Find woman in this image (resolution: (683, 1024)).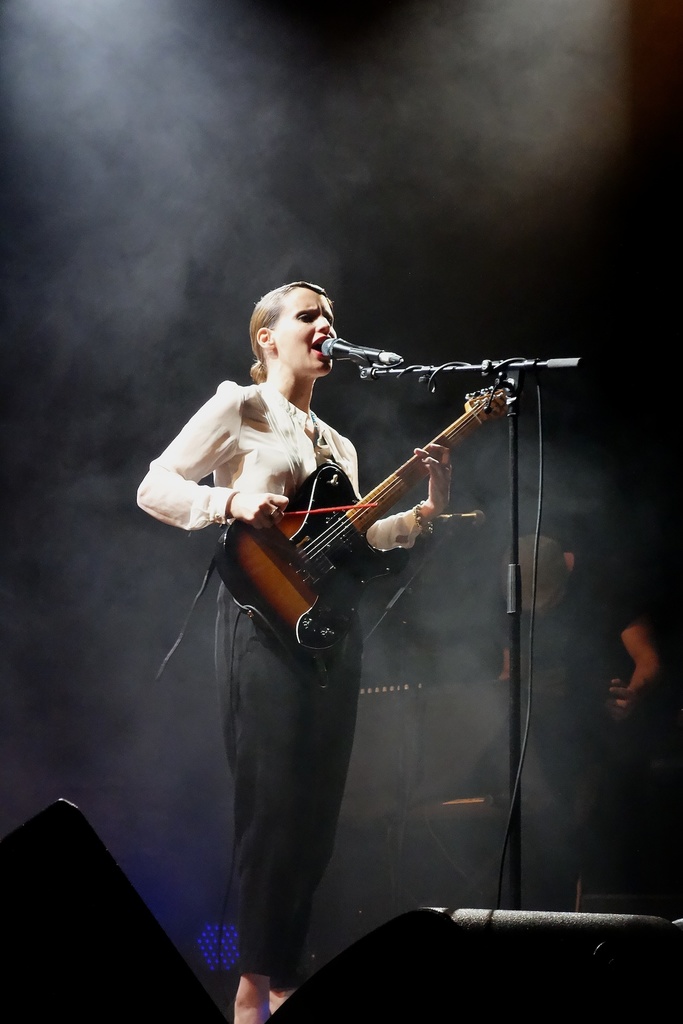
[131,275,452,1023].
